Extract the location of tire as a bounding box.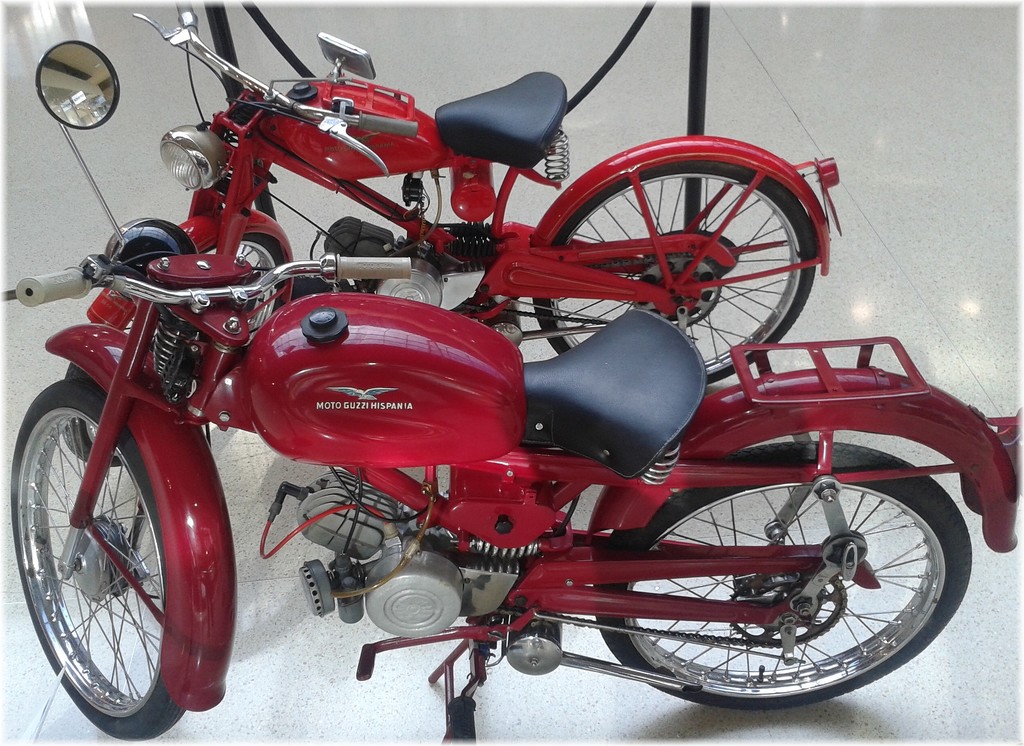
(x1=534, y1=156, x2=817, y2=386).
